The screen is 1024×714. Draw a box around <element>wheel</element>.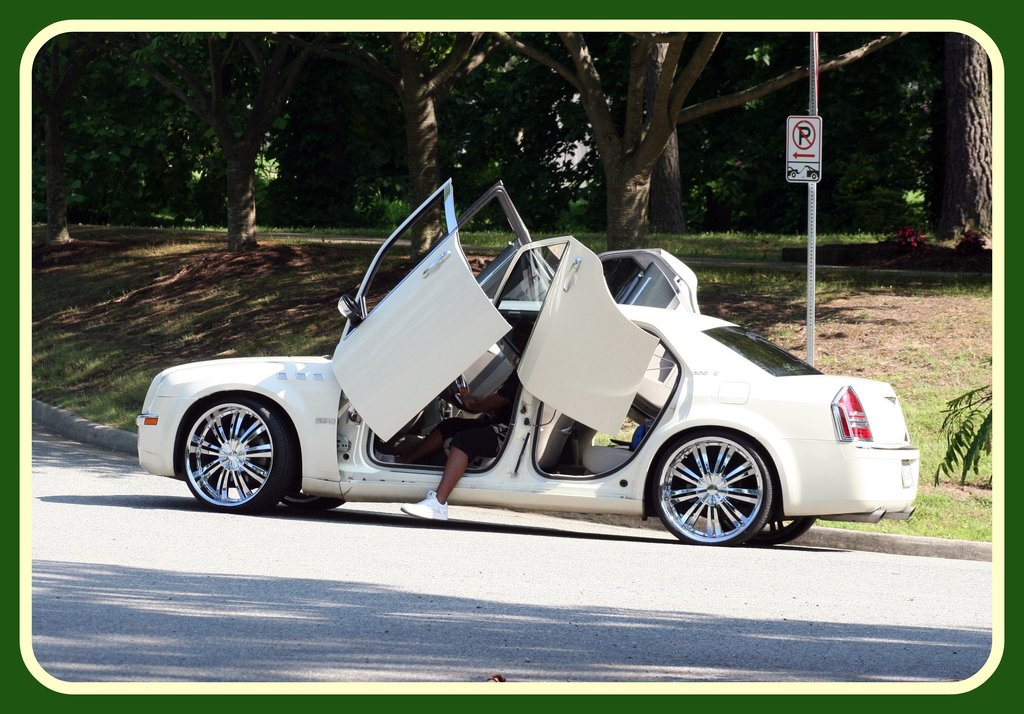
651, 427, 783, 534.
